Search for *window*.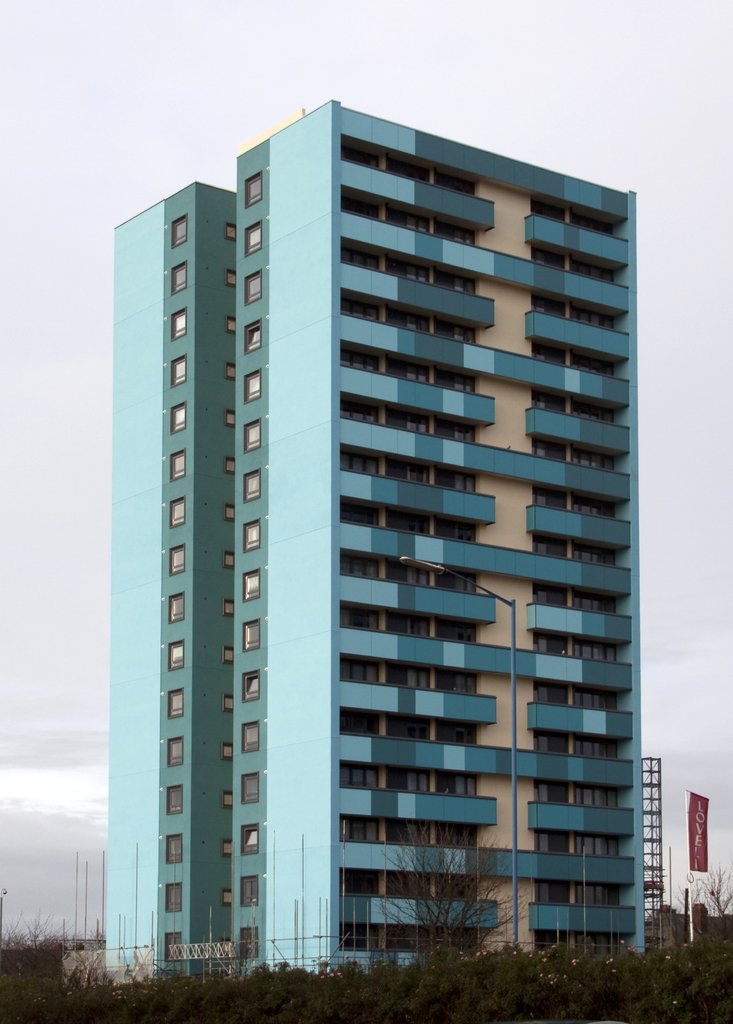
Found at x1=533 y1=929 x2=566 y2=954.
